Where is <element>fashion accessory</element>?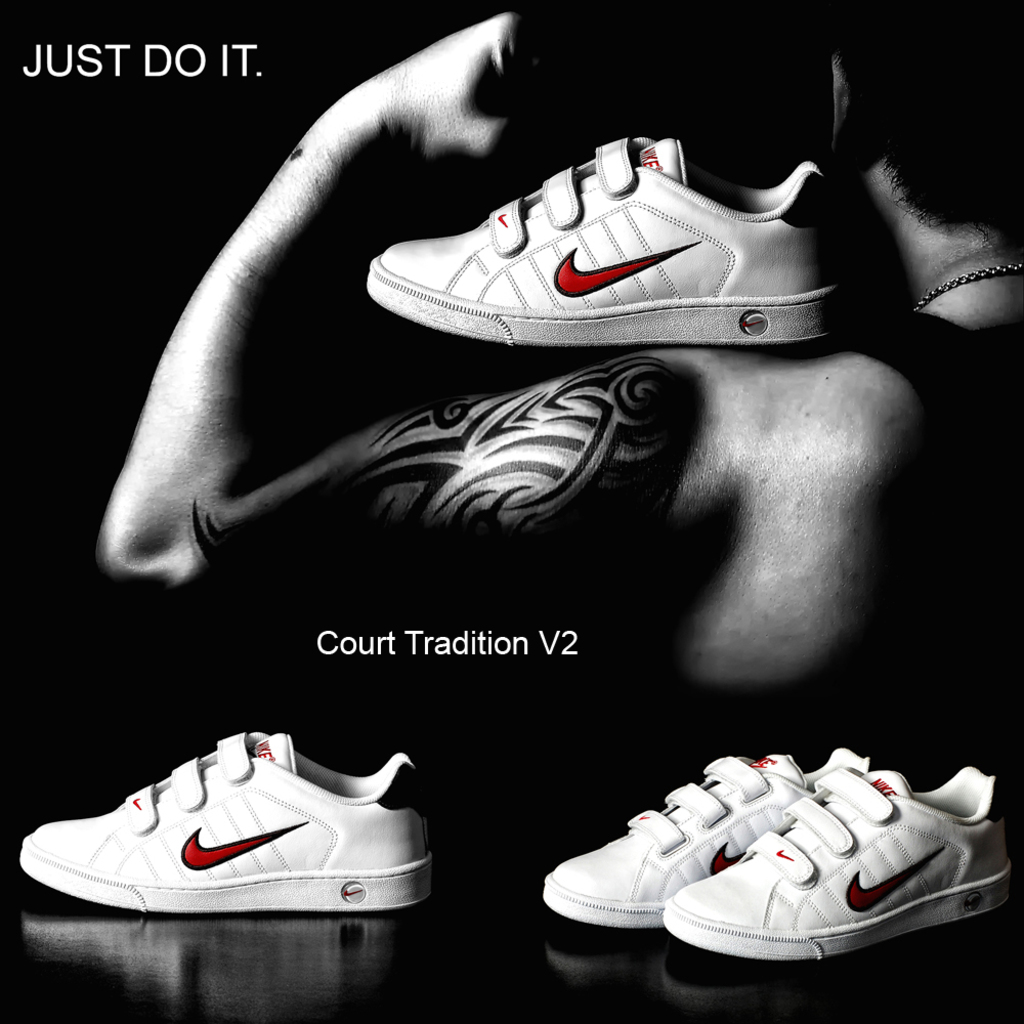
left=910, top=268, right=1021, bottom=311.
